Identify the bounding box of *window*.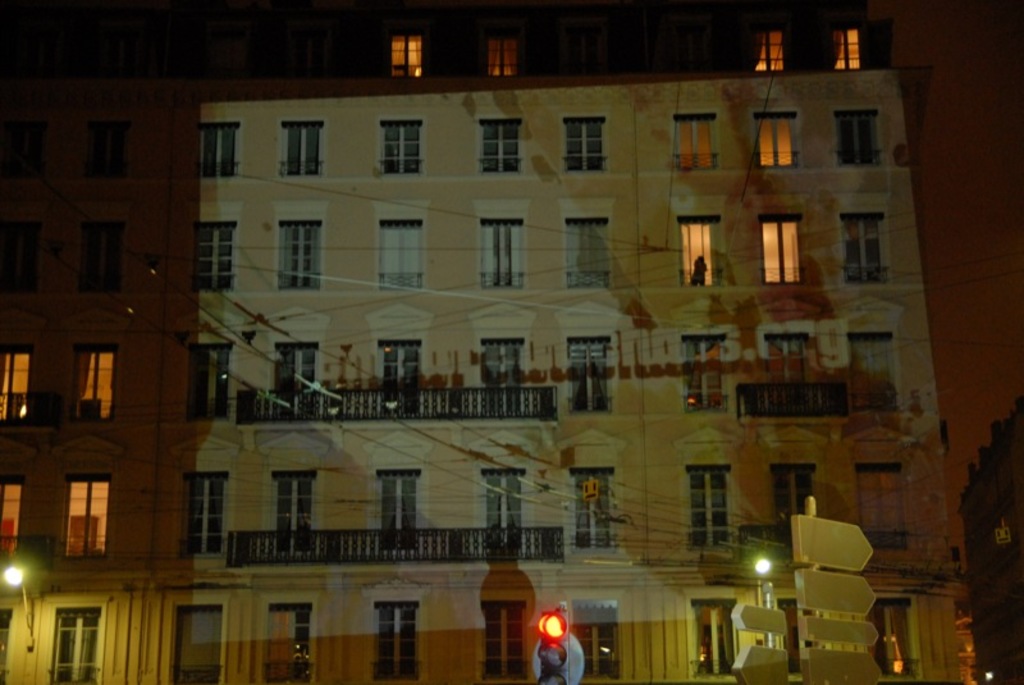
81, 236, 113, 294.
